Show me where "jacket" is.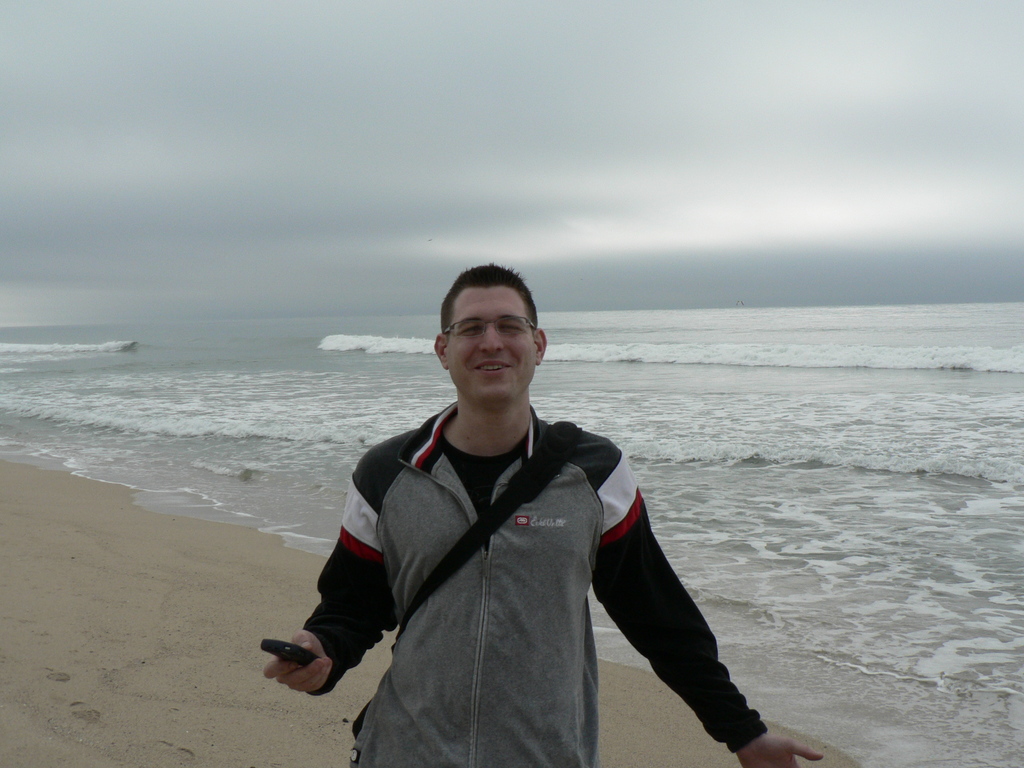
"jacket" is at bbox=(303, 402, 768, 767).
